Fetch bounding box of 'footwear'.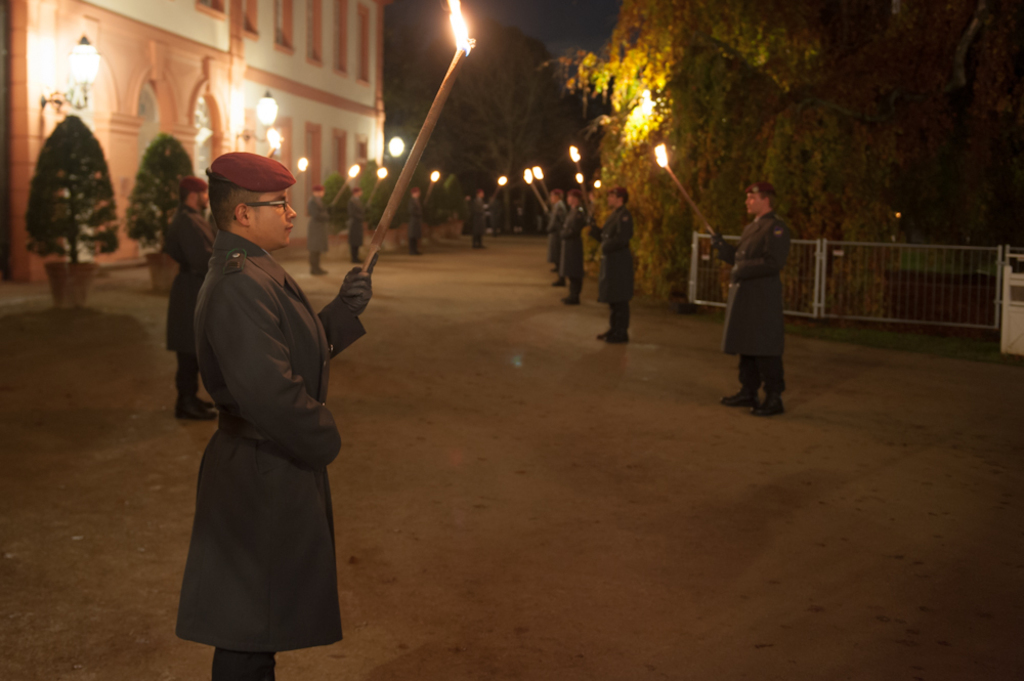
Bbox: (left=604, top=331, right=631, bottom=342).
